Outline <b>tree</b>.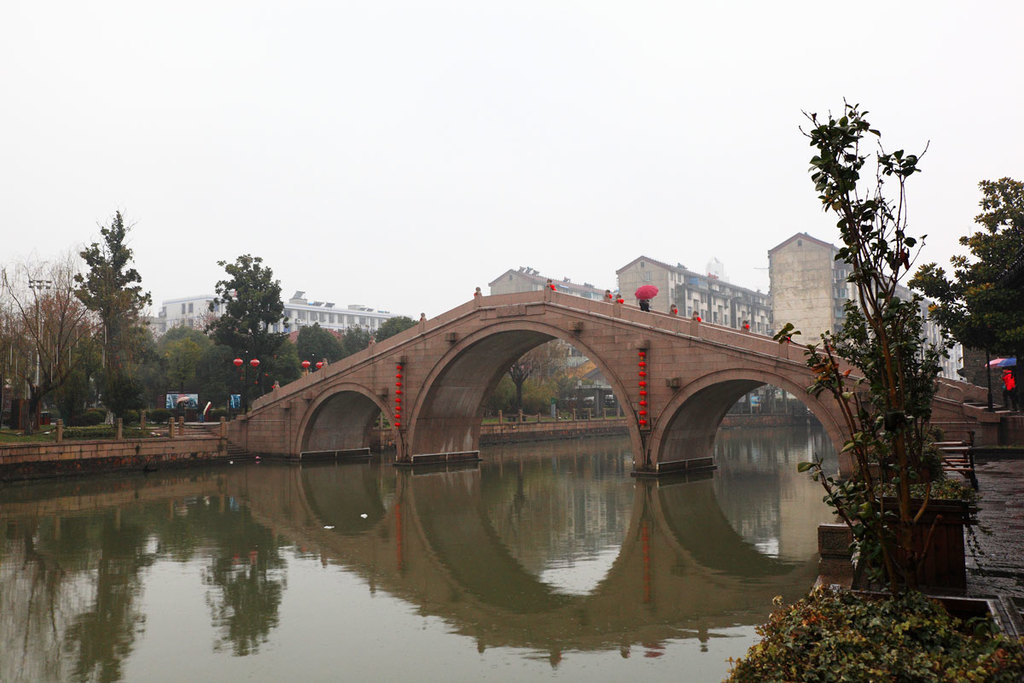
Outline: x1=63, y1=210, x2=195, y2=429.
